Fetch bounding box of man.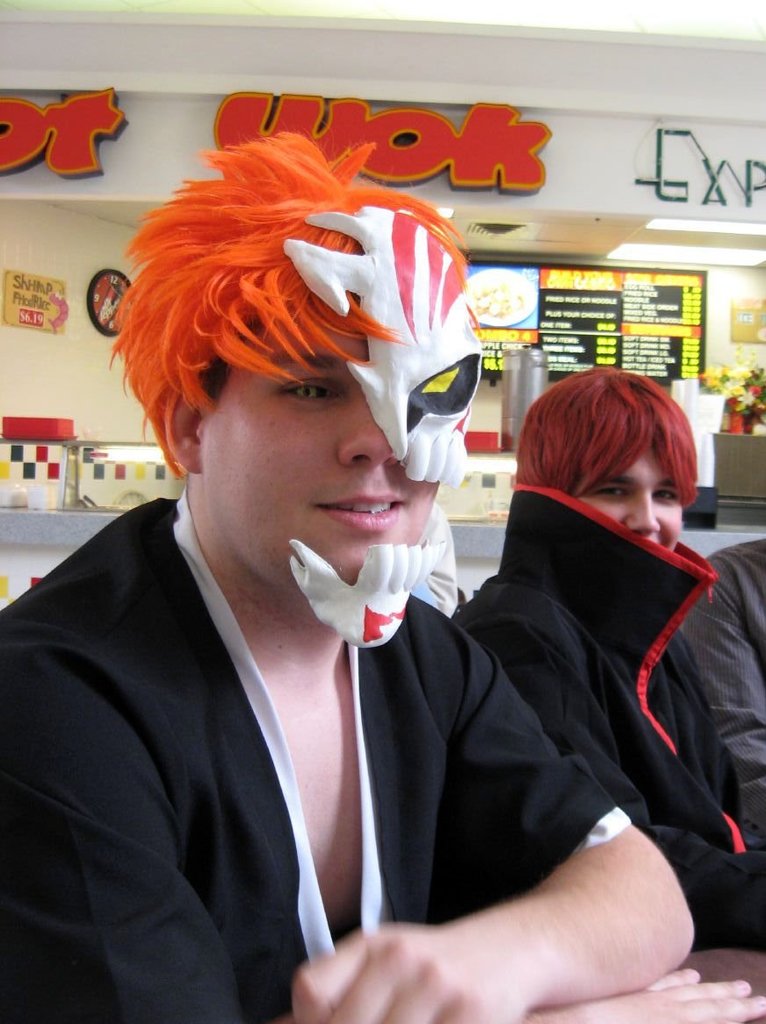
Bbox: region(455, 362, 765, 943).
